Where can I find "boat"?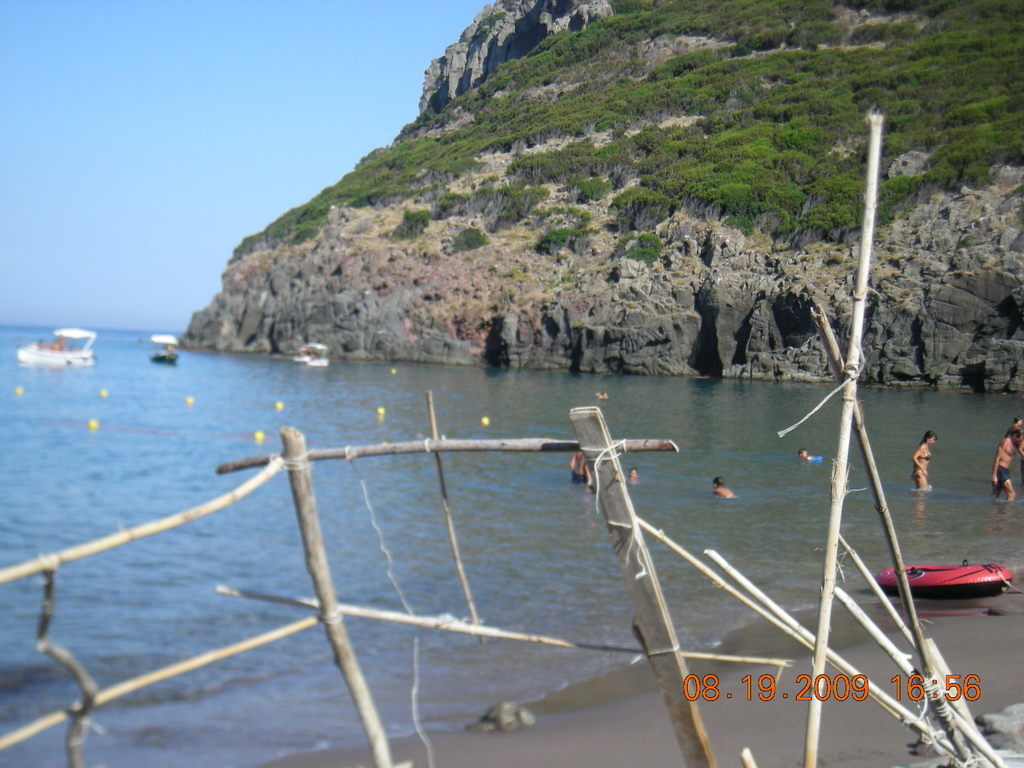
You can find it at bbox(15, 322, 102, 366).
